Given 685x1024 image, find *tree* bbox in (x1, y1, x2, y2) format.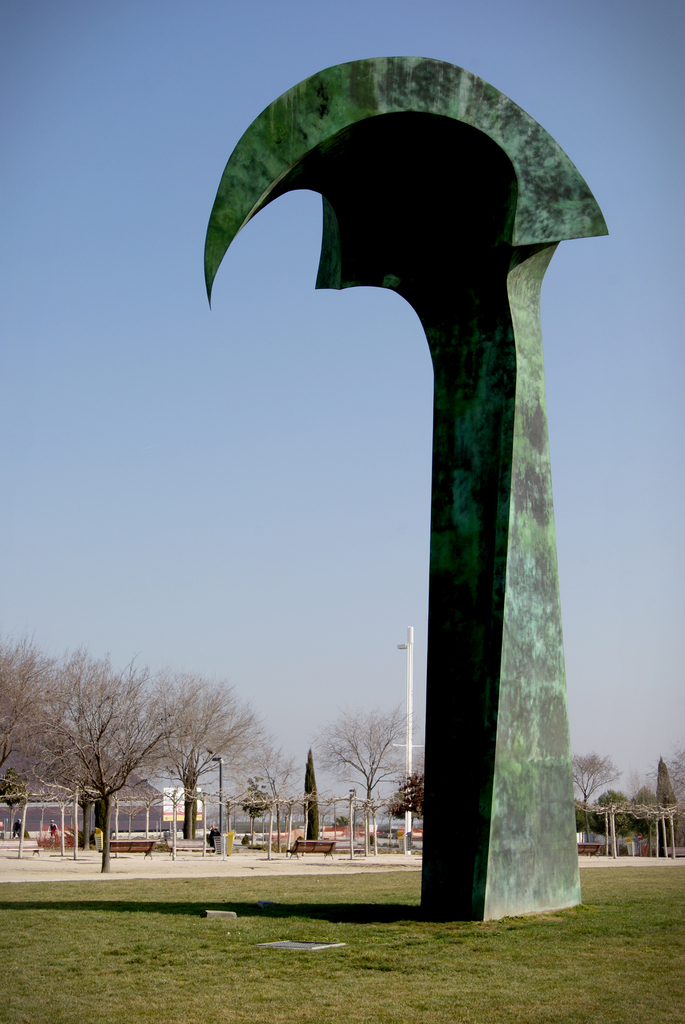
(310, 700, 410, 826).
